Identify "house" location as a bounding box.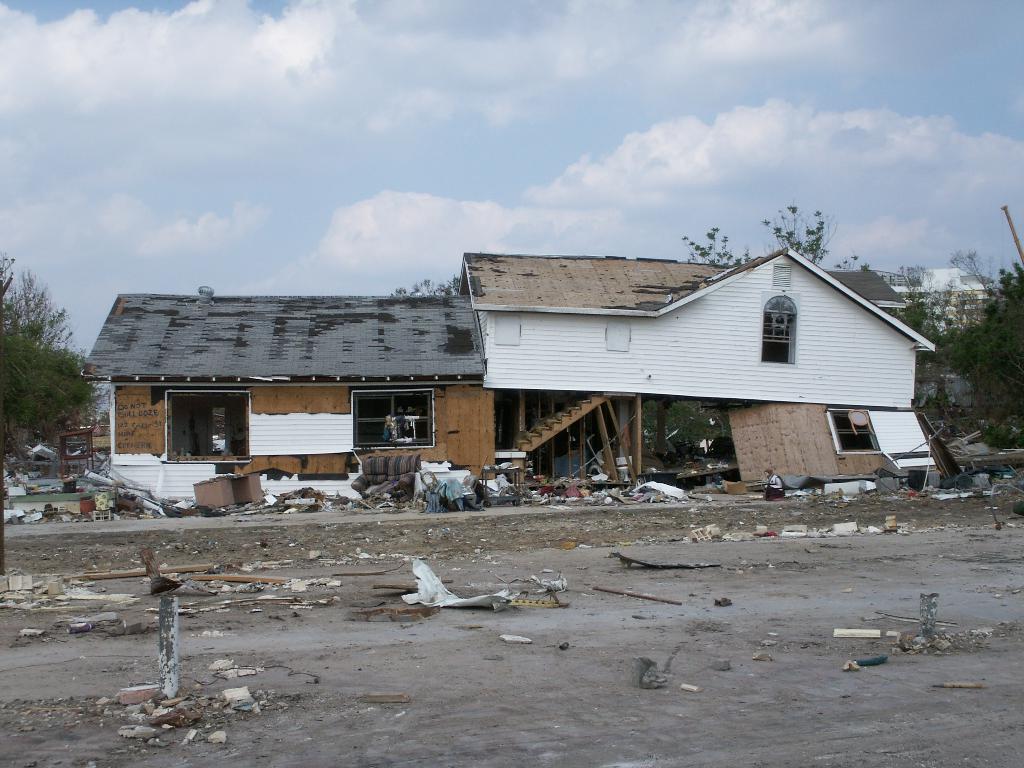
region(436, 261, 870, 485).
